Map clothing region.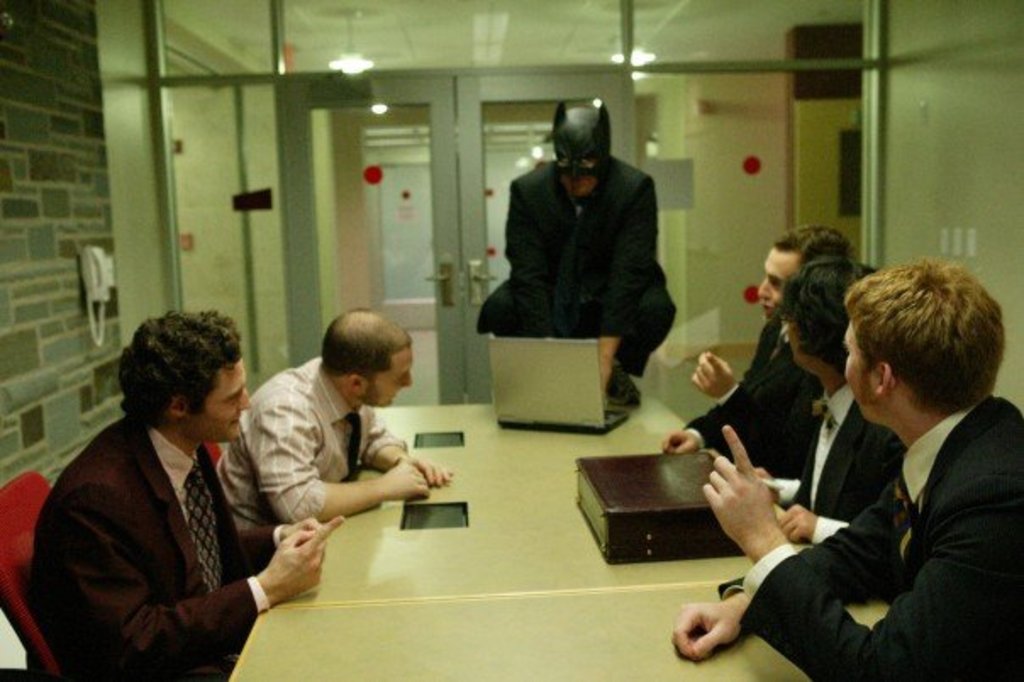
Mapped to 788:380:907:539.
